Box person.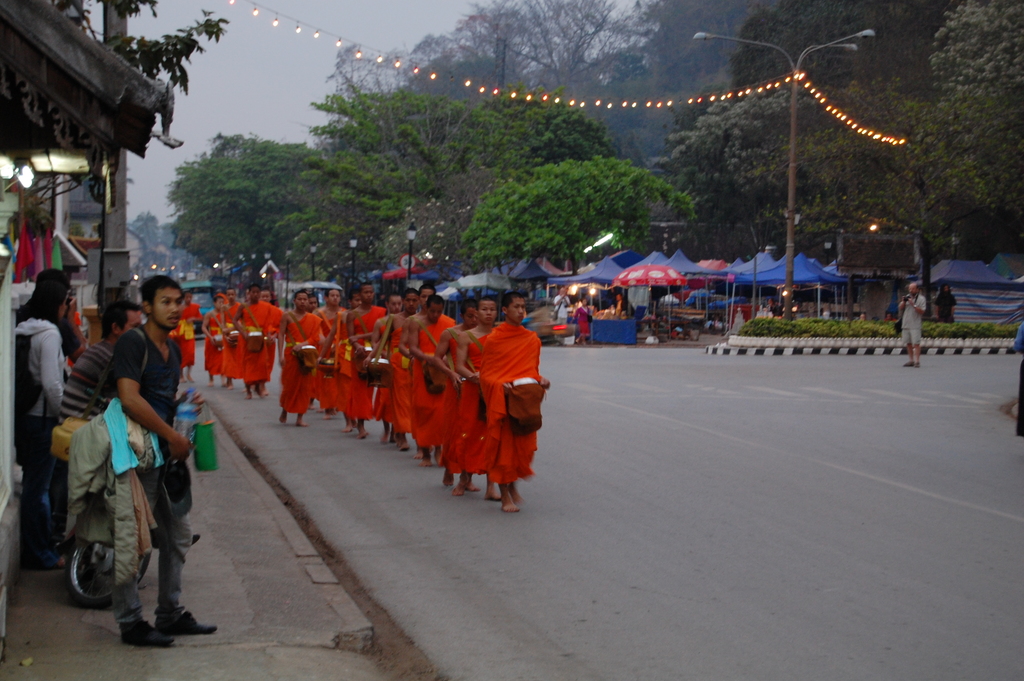
900:282:927:369.
